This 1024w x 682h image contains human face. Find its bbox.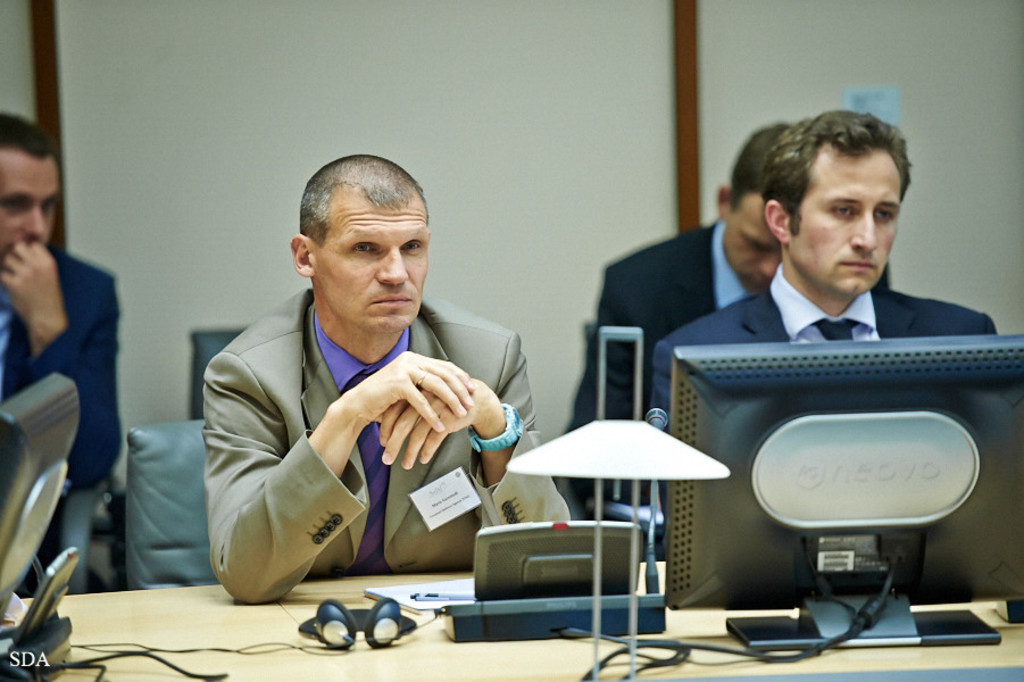
[left=729, top=198, right=775, bottom=294].
